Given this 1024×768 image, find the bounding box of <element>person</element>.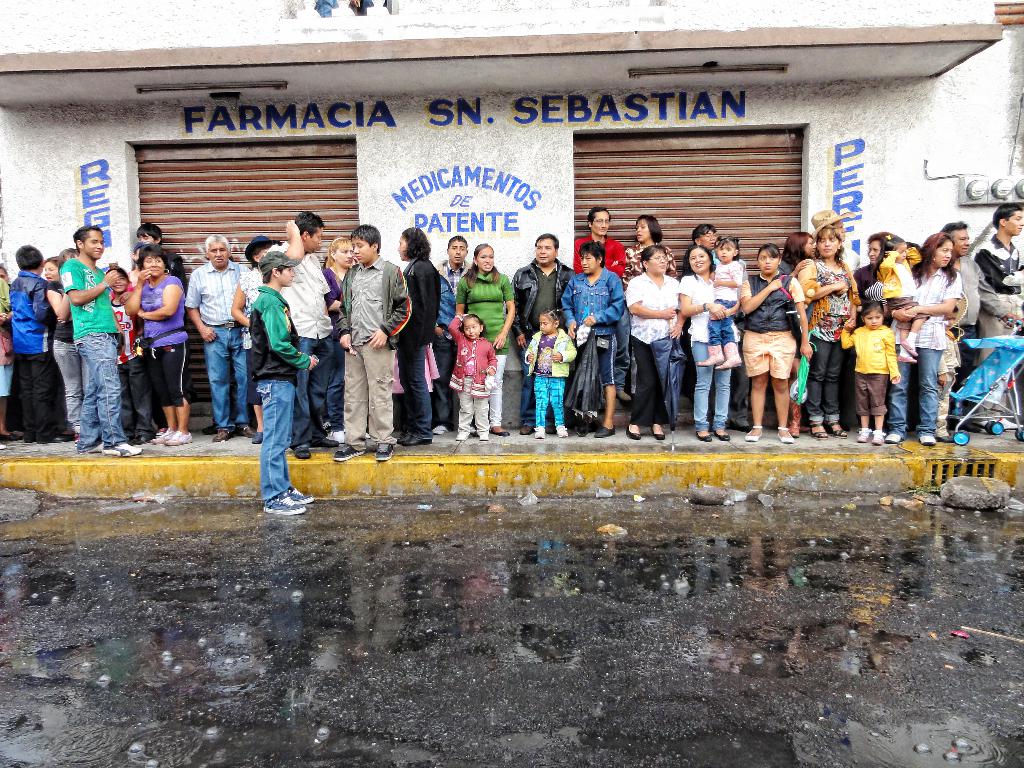
(left=230, top=227, right=315, bottom=525).
